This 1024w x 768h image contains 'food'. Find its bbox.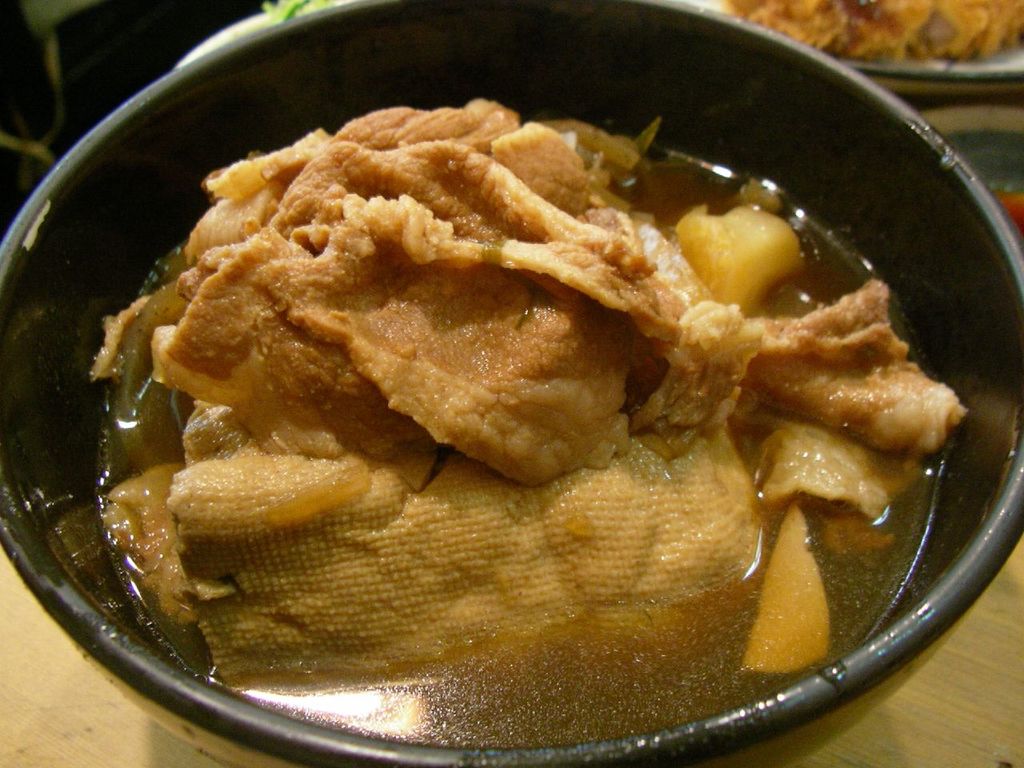
720 0 1023 65.
